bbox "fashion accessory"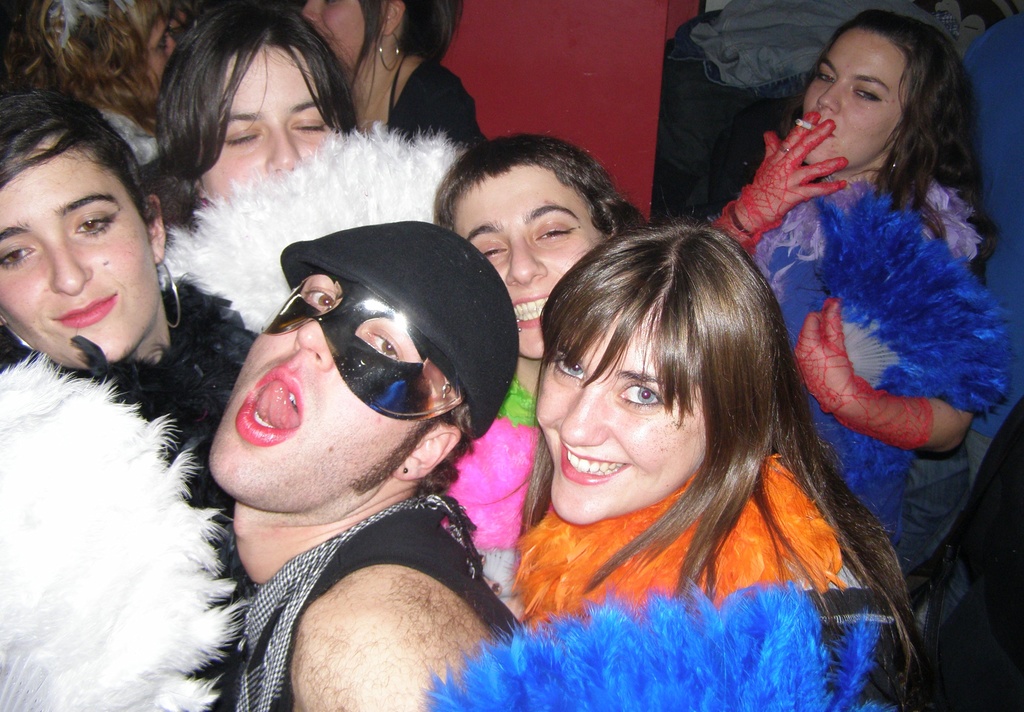
<box>0,314,33,350</box>
